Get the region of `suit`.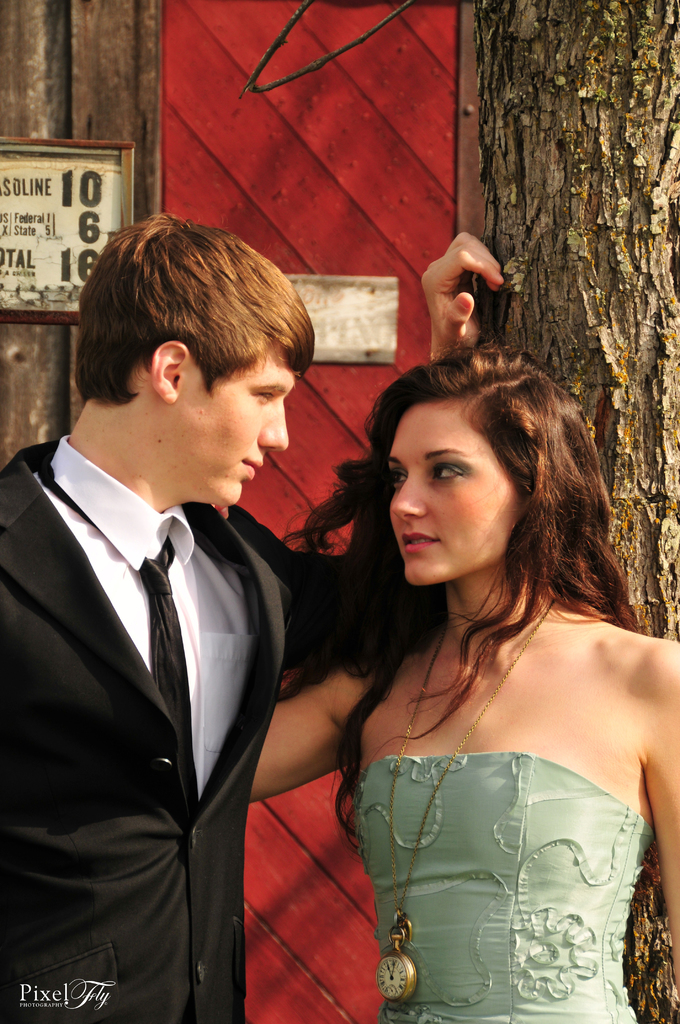
0/429/413/1014.
